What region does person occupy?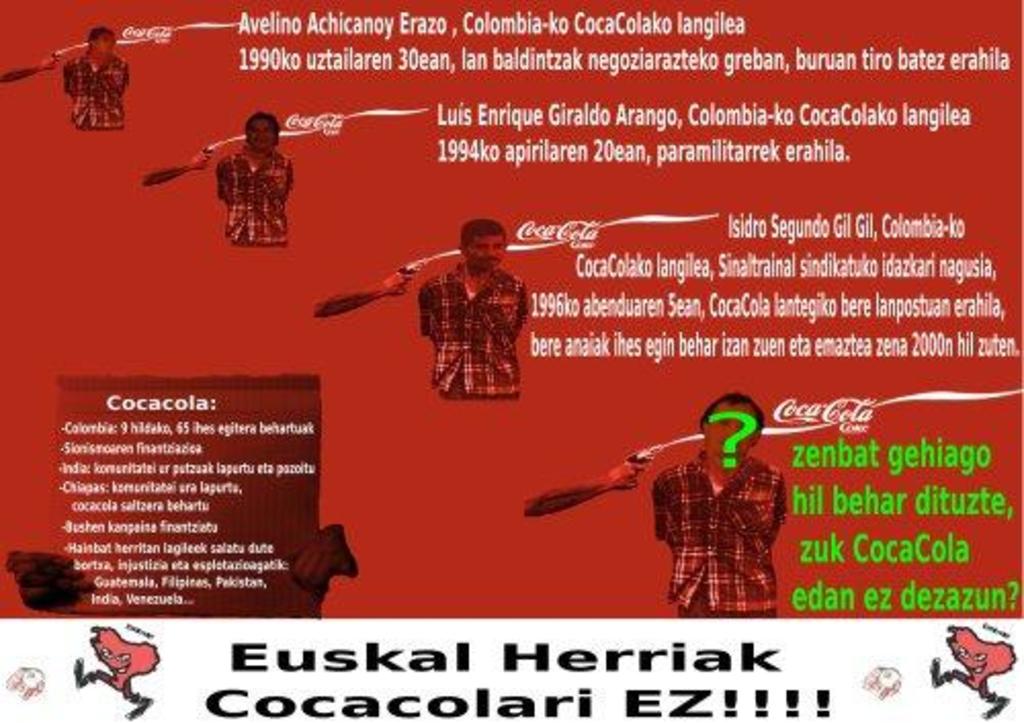
box(406, 217, 561, 403).
